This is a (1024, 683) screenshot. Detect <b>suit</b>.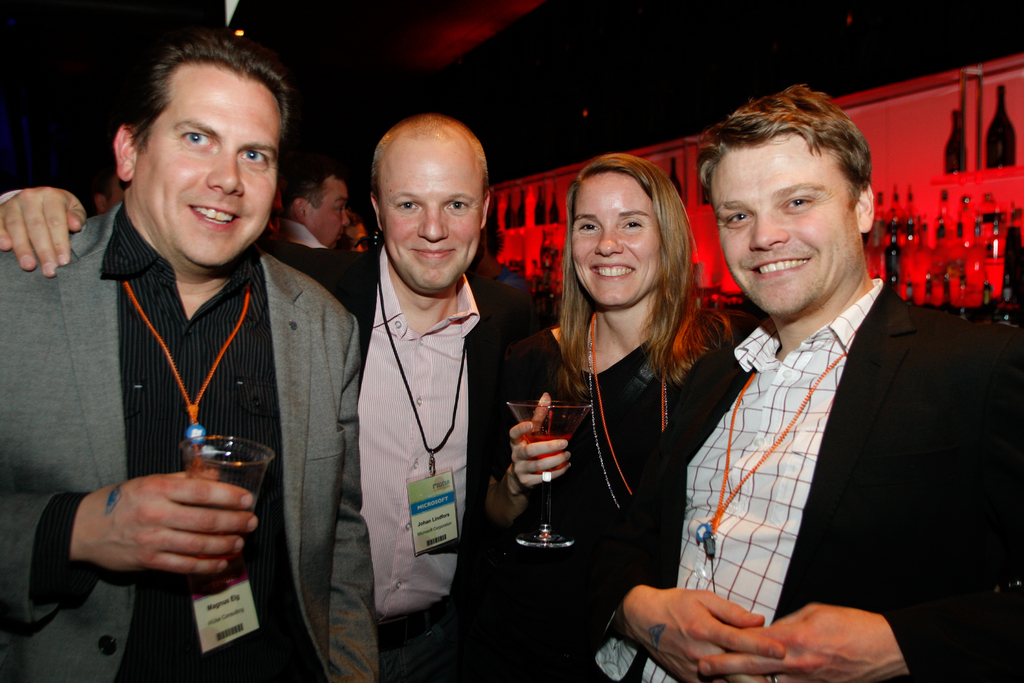
{"x1": 668, "y1": 195, "x2": 999, "y2": 661}.
